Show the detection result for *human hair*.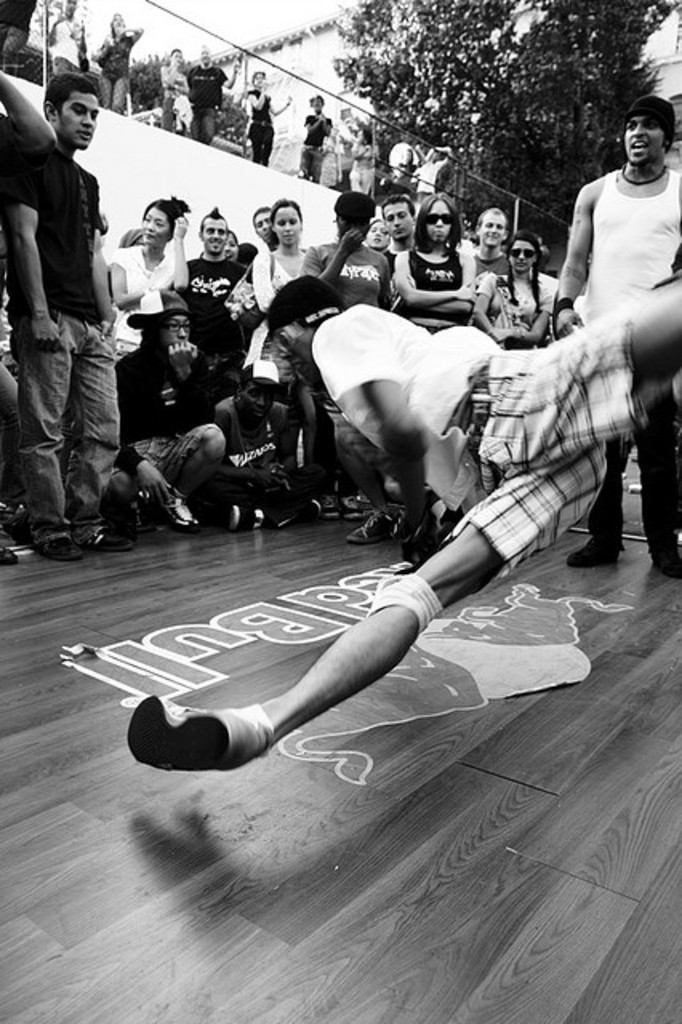
x1=266, y1=195, x2=303, y2=248.
